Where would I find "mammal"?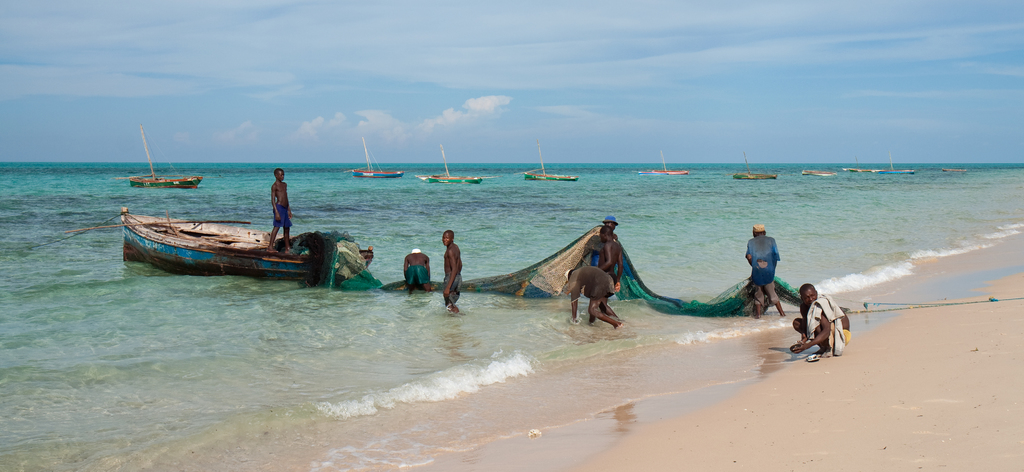
At select_region(442, 231, 464, 314).
